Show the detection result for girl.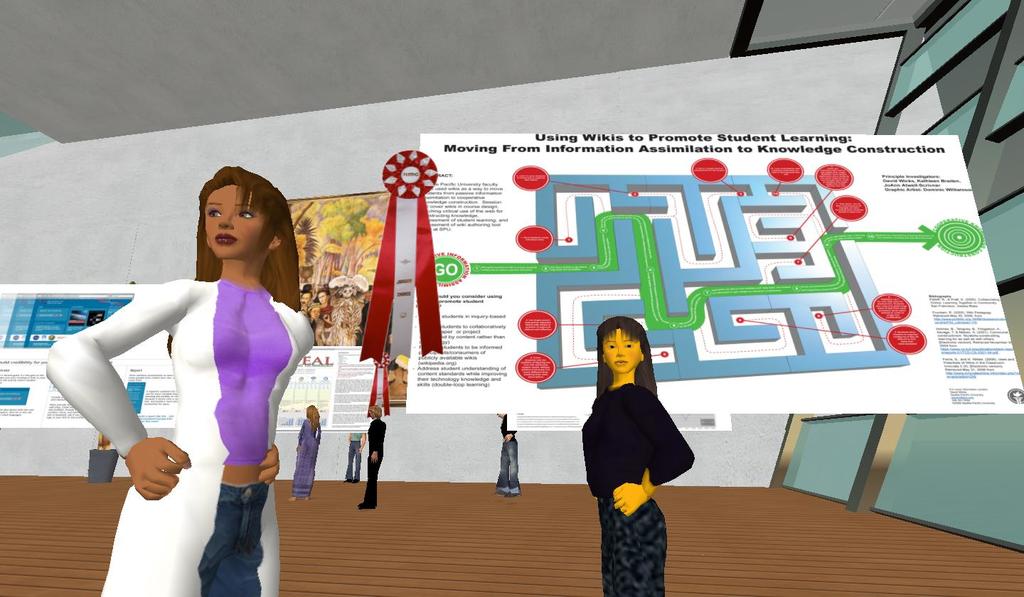
<region>578, 317, 694, 596</region>.
